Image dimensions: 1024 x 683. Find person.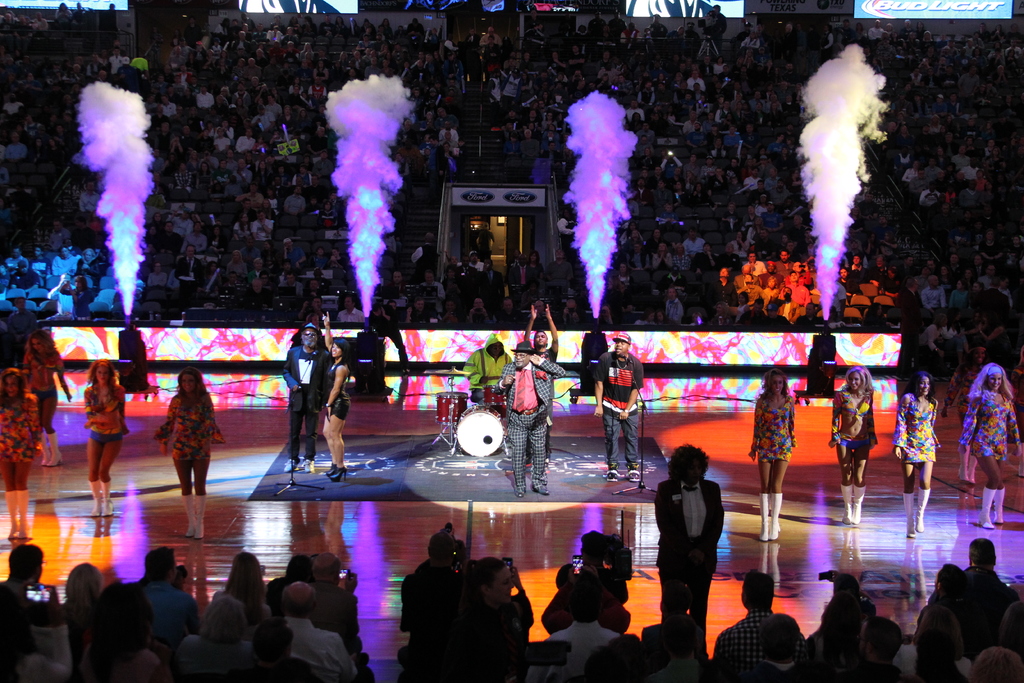
box=[828, 366, 878, 526].
